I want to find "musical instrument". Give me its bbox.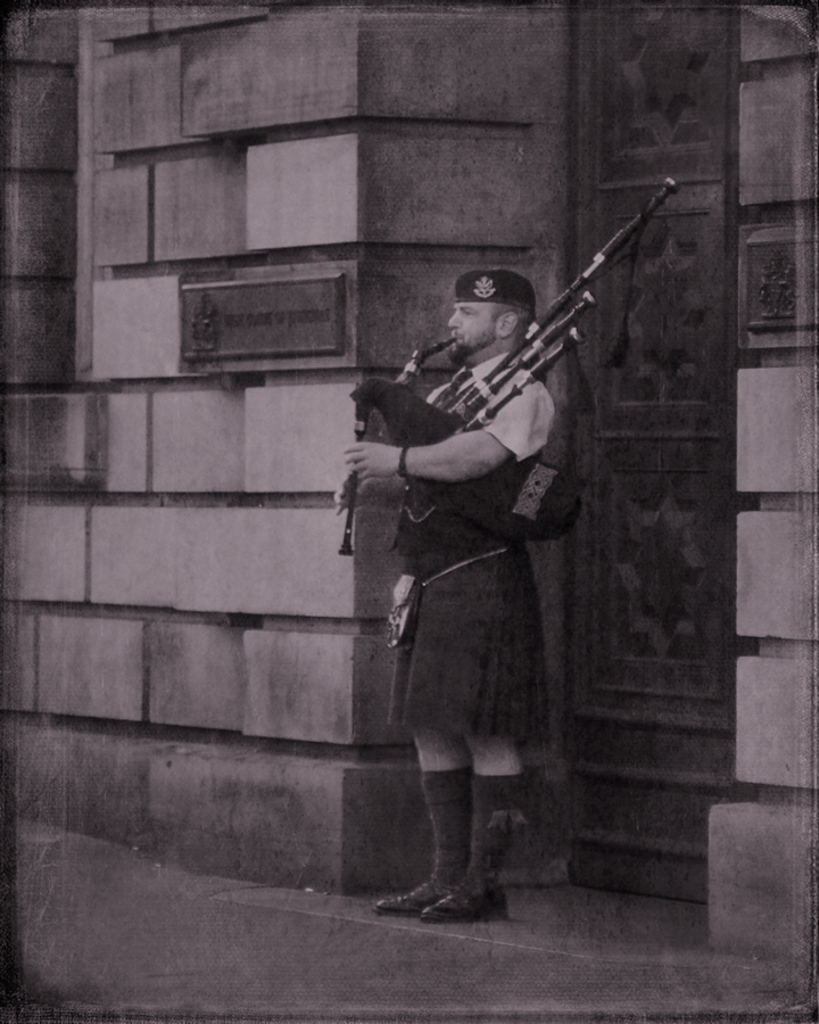
336/176/681/561.
